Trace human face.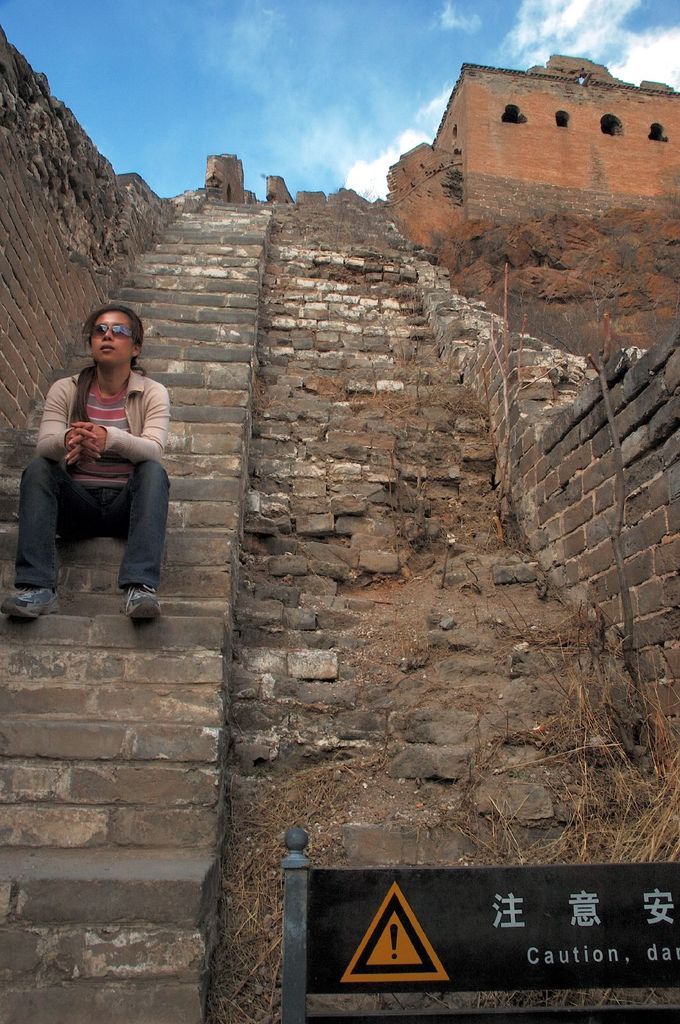
Traced to <box>90,316,131,366</box>.
